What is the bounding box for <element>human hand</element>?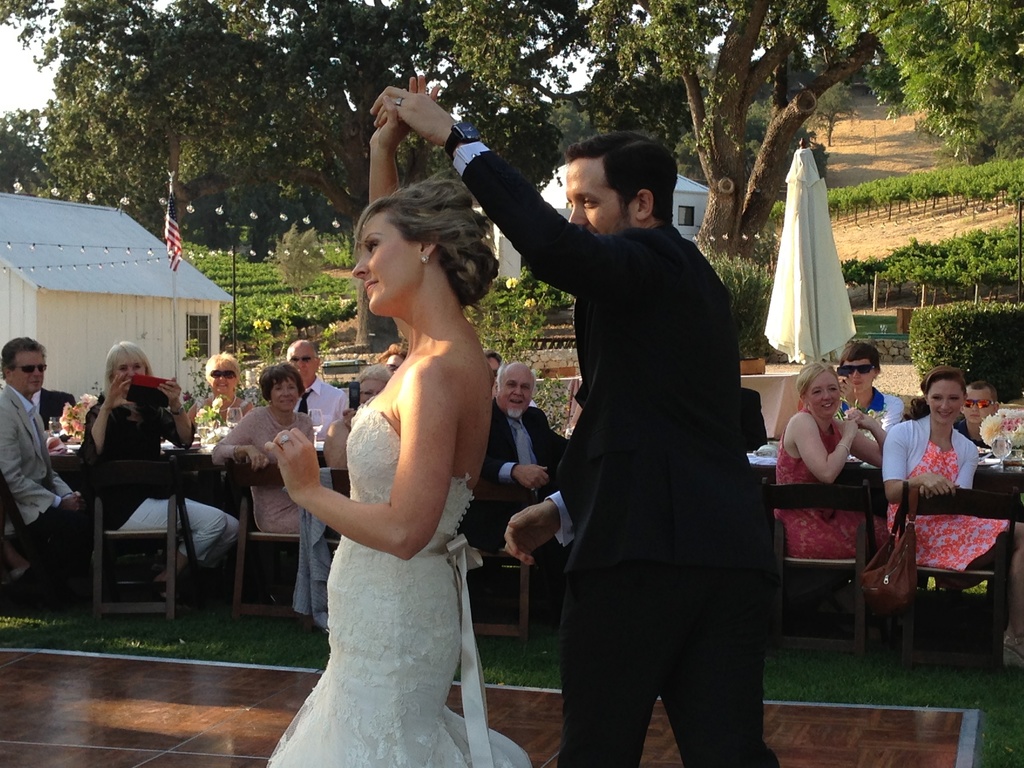
bbox=(246, 427, 318, 525).
